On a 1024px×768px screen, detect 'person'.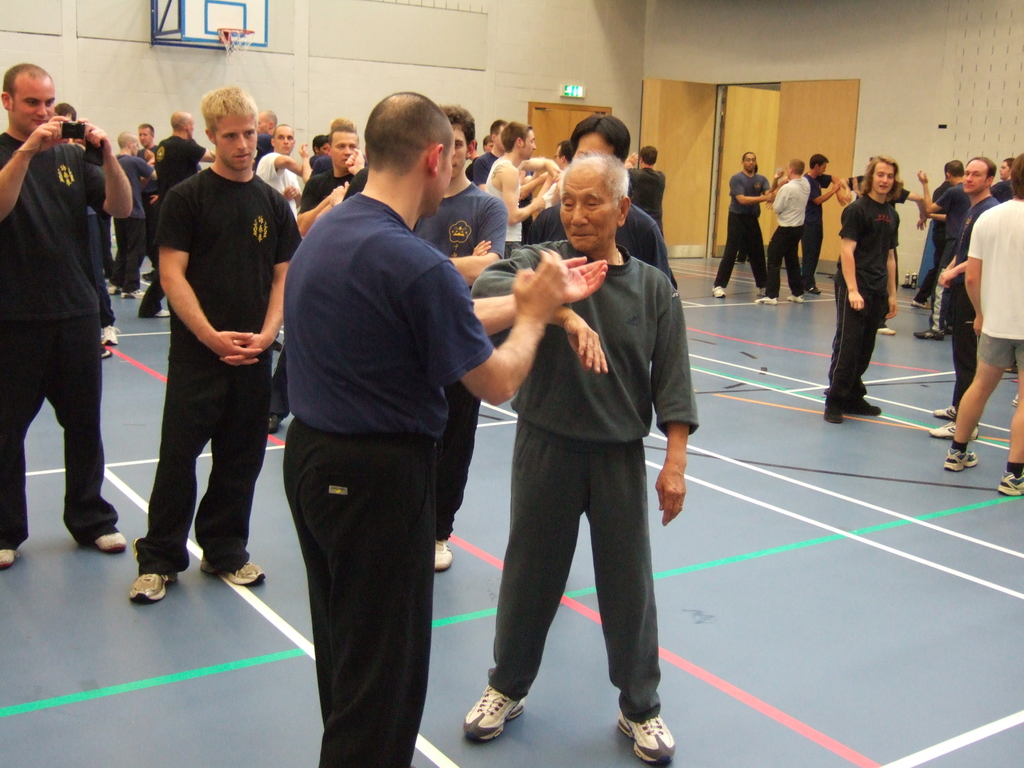
pyautogui.locateOnScreen(305, 116, 384, 191).
